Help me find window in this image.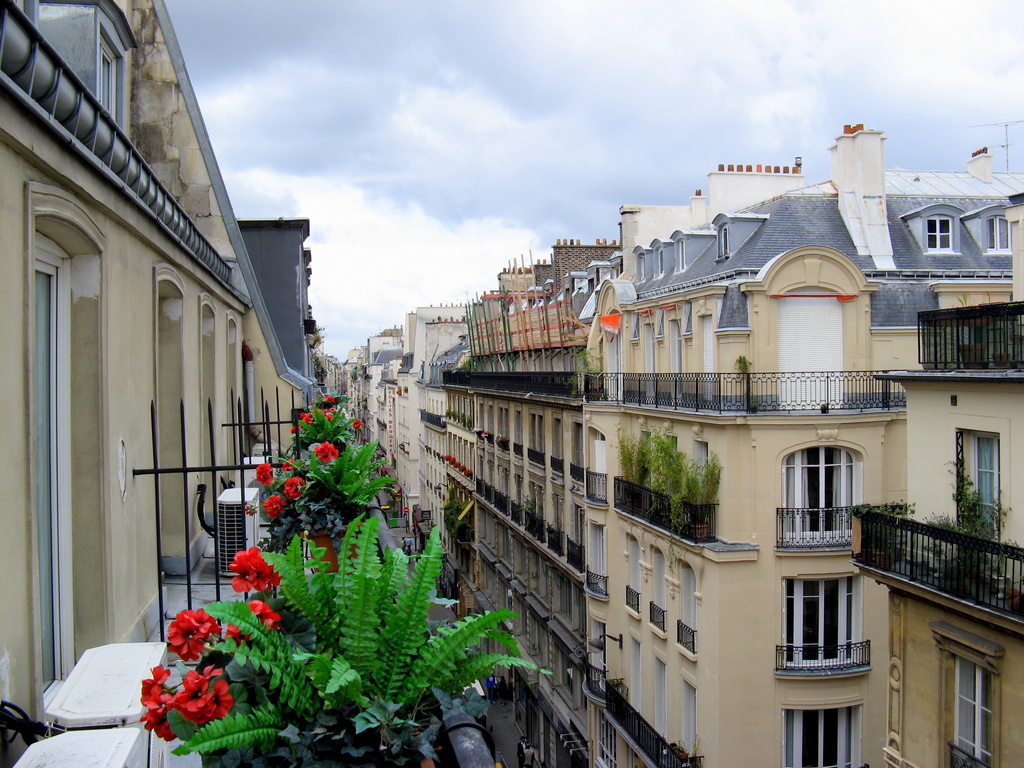
Found it: bbox=(785, 573, 869, 685).
